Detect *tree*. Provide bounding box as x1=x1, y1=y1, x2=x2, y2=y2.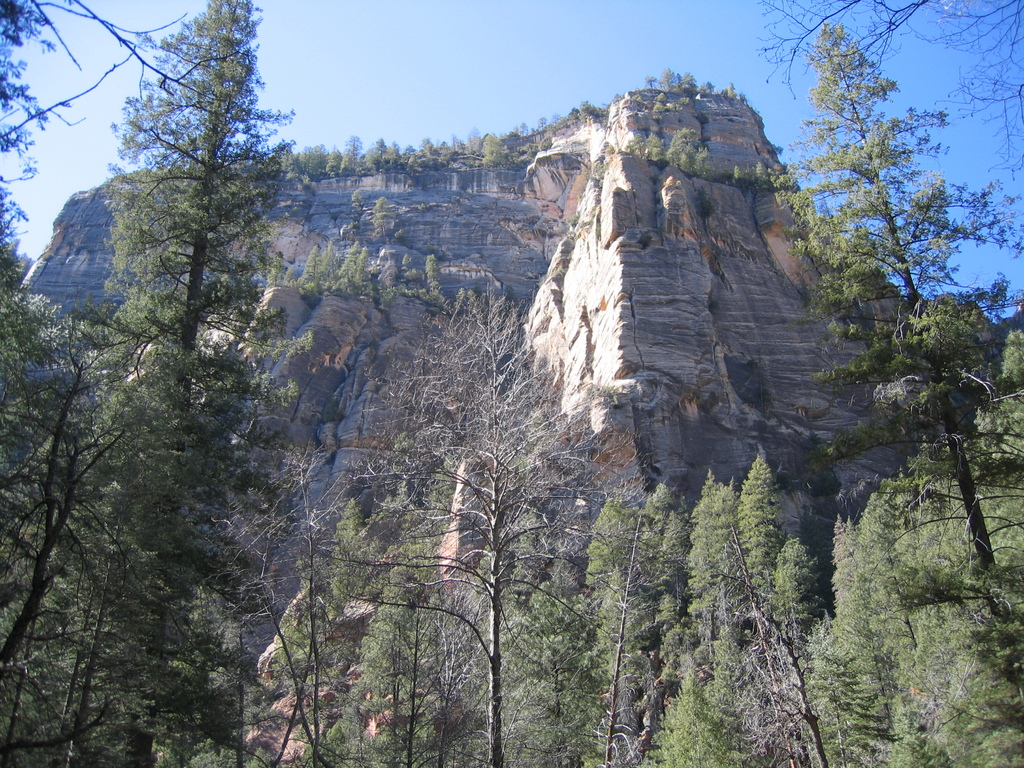
x1=682, y1=71, x2=705, y2=93.
